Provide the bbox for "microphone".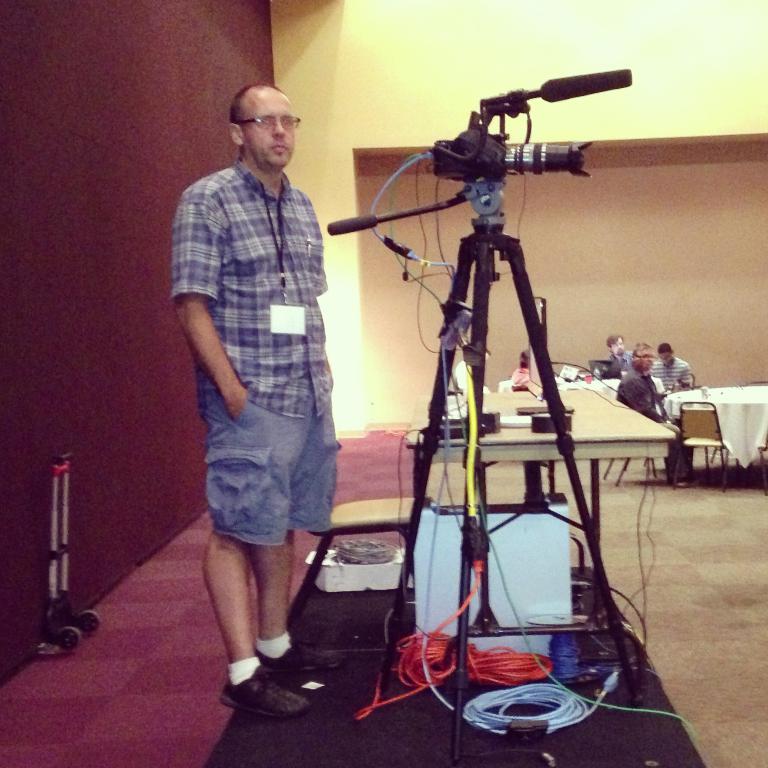
(476, 57, 636, 111).
